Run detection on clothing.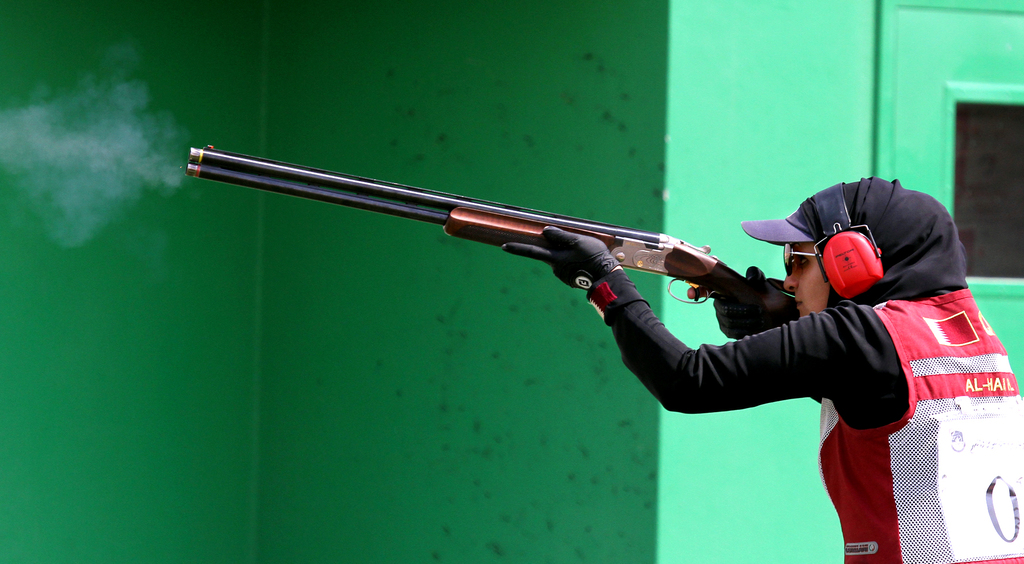
Result: box=[710, 186, 1000, 537].
